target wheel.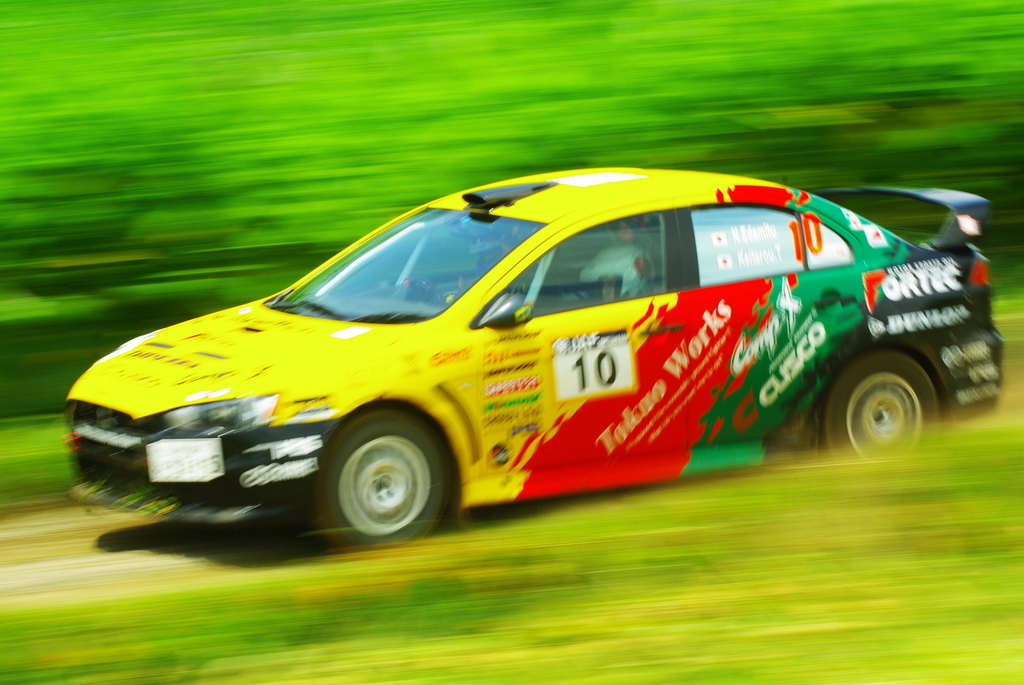
Target region: x1=832, y1=353, x2=949, y2=479.
